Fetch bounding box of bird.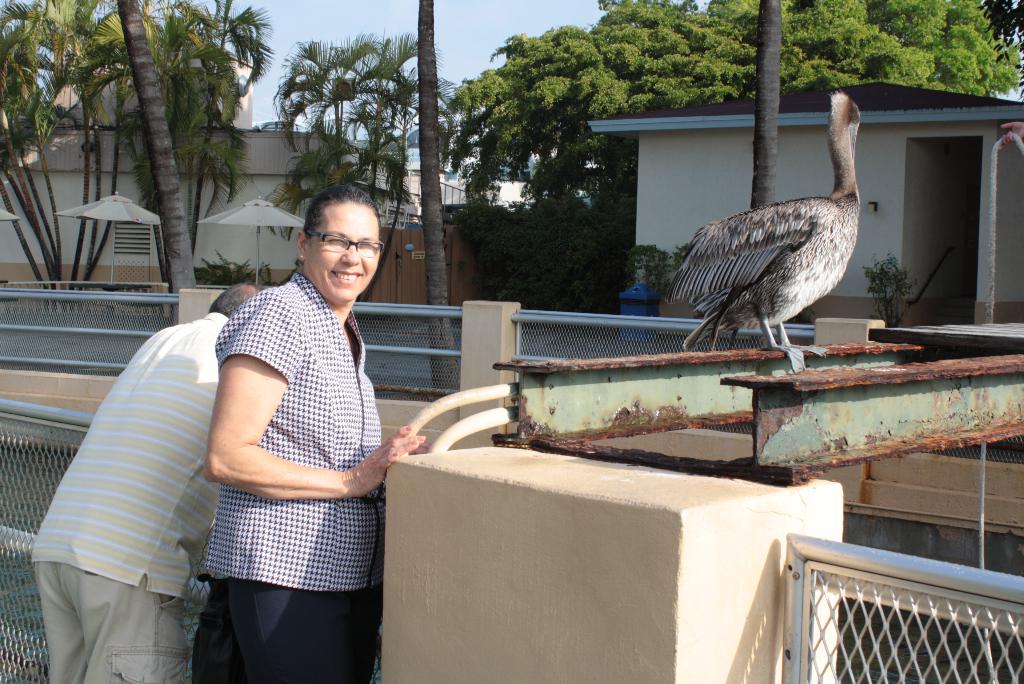
Bbox: <region>660, 78, 893, 373</region>.
